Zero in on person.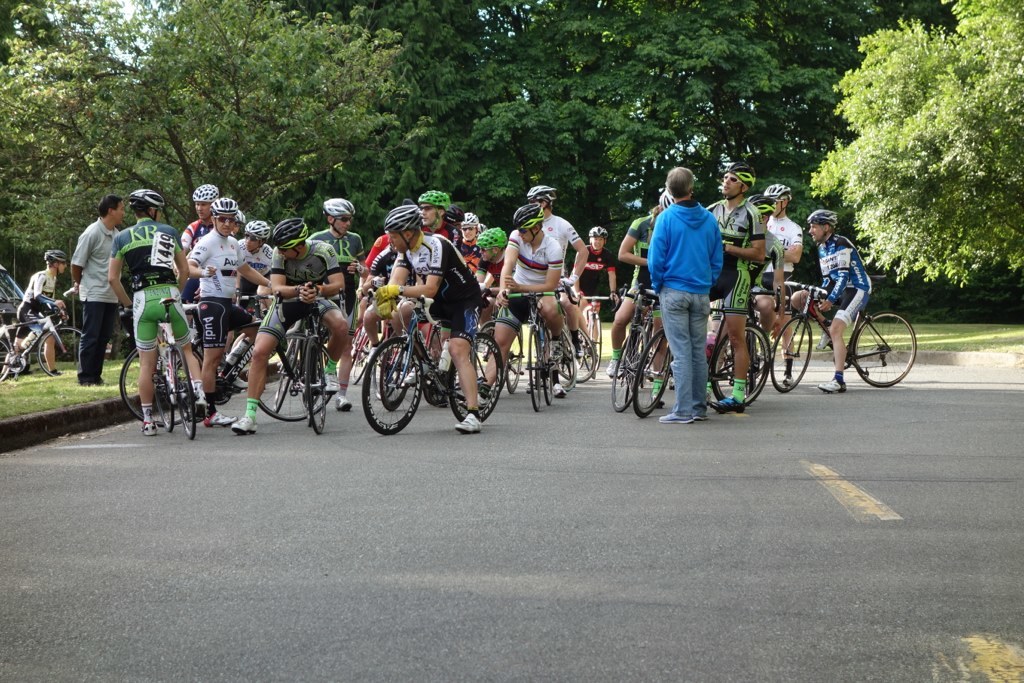
Zeroed in: x1=705, y1=164, x2=772, y2=416.
